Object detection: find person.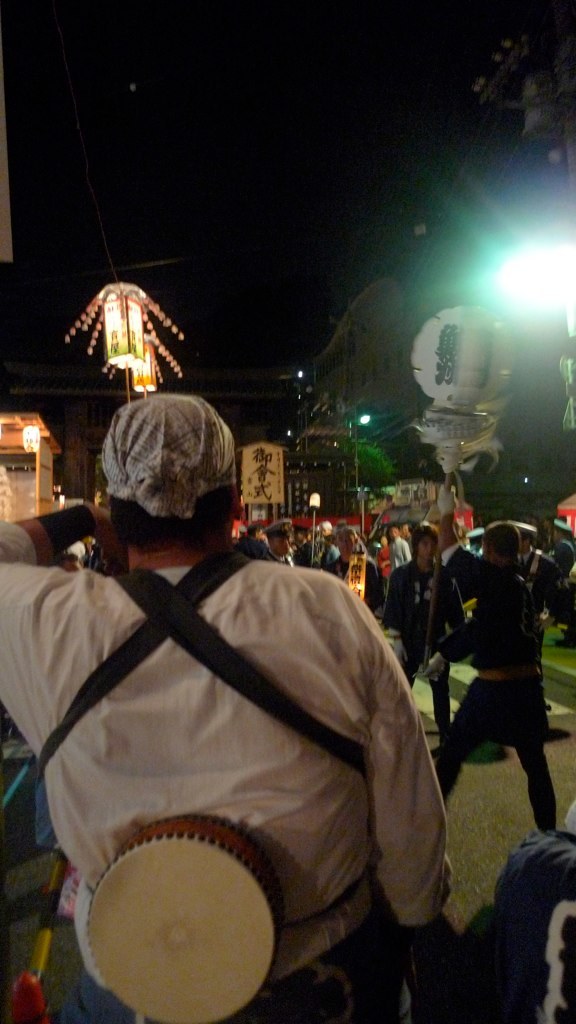
left=297, top=515, right=341, bottom=582.
